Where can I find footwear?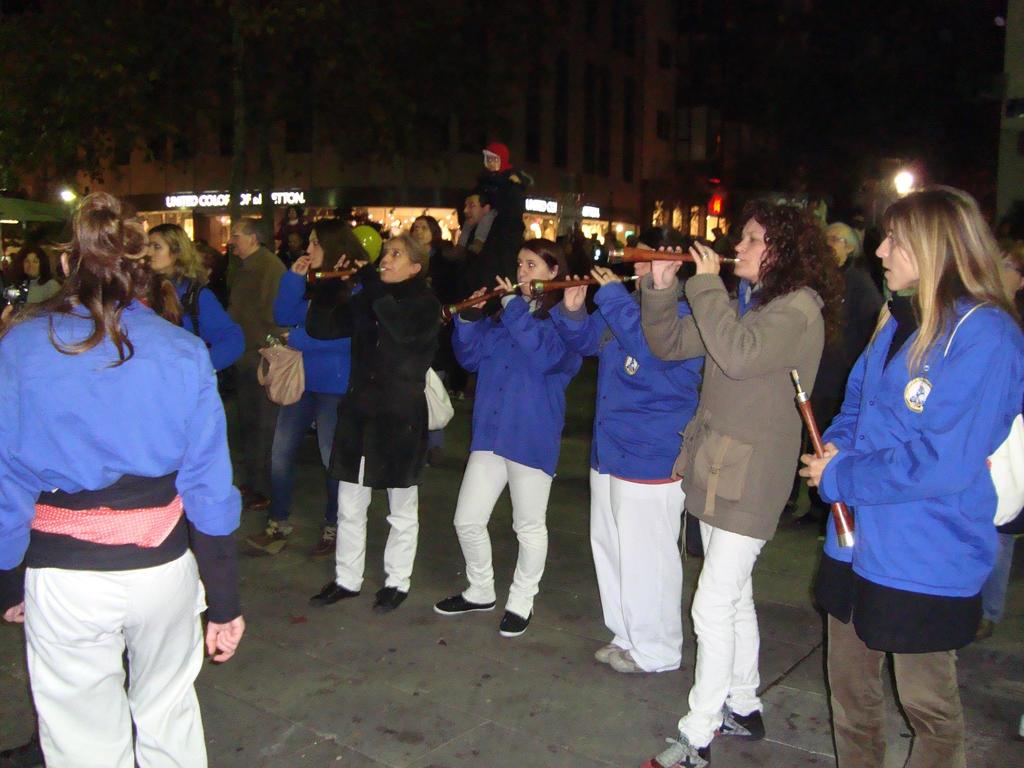
You can find it at [x1=236, y1=483, x2=255, y2=497].
